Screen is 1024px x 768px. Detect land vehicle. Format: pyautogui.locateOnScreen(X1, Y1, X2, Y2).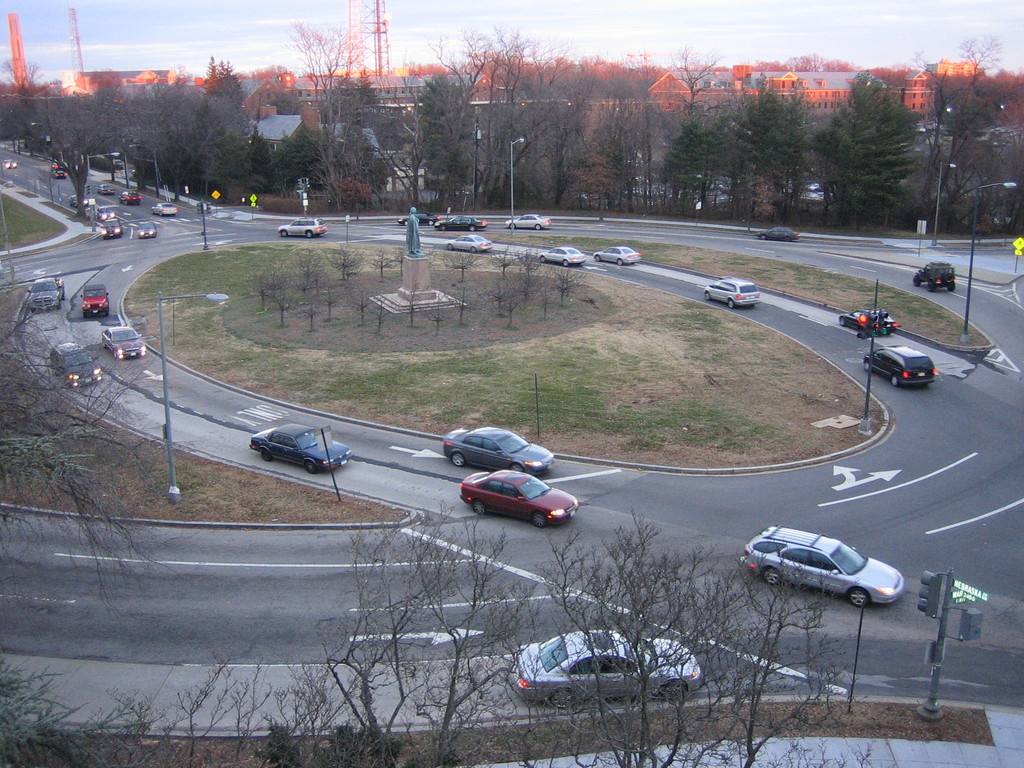
pyautogui.locateOnScreen(860, 342, 939, 388).
